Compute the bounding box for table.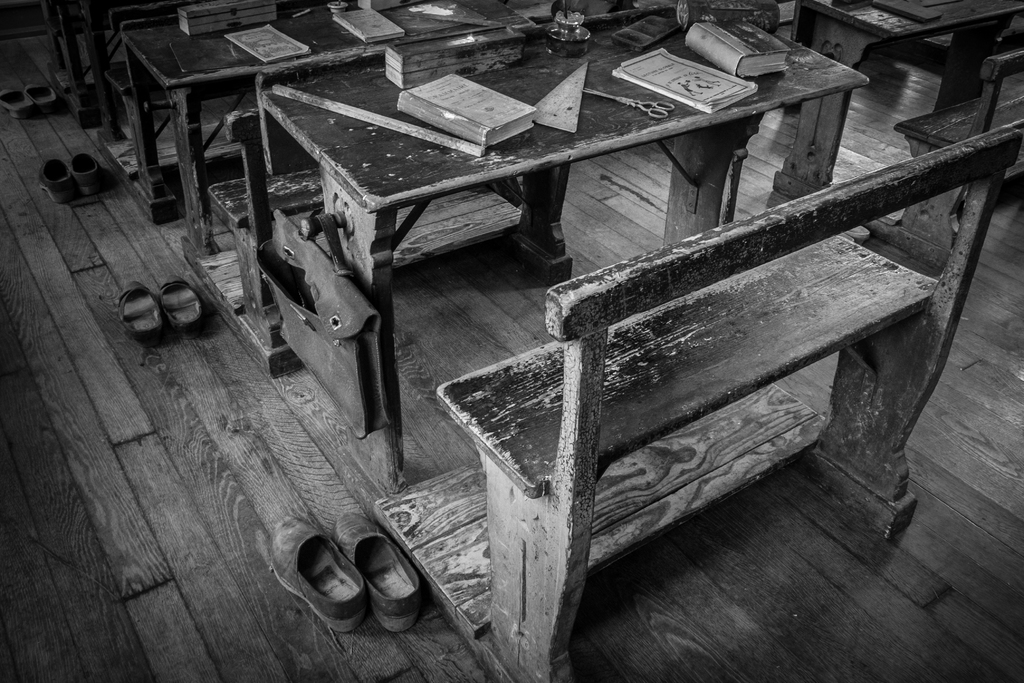
[791, 0, 1023, 110].
